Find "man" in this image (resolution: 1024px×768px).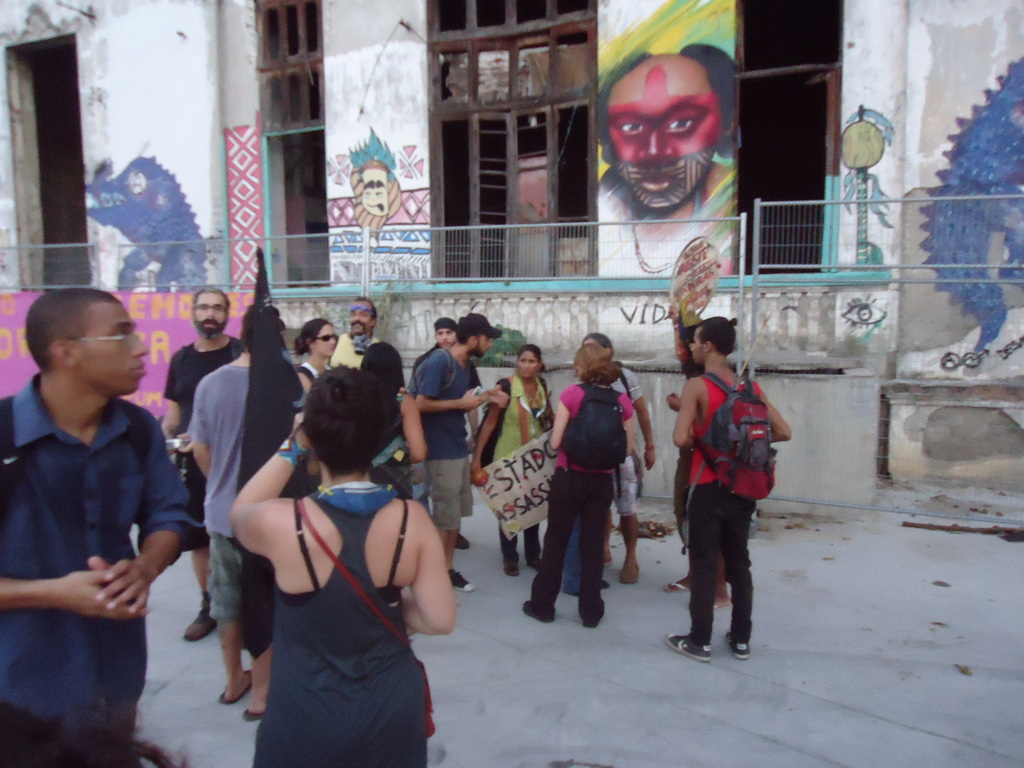
x1=191 y1=302 x2=318 y2=721.
